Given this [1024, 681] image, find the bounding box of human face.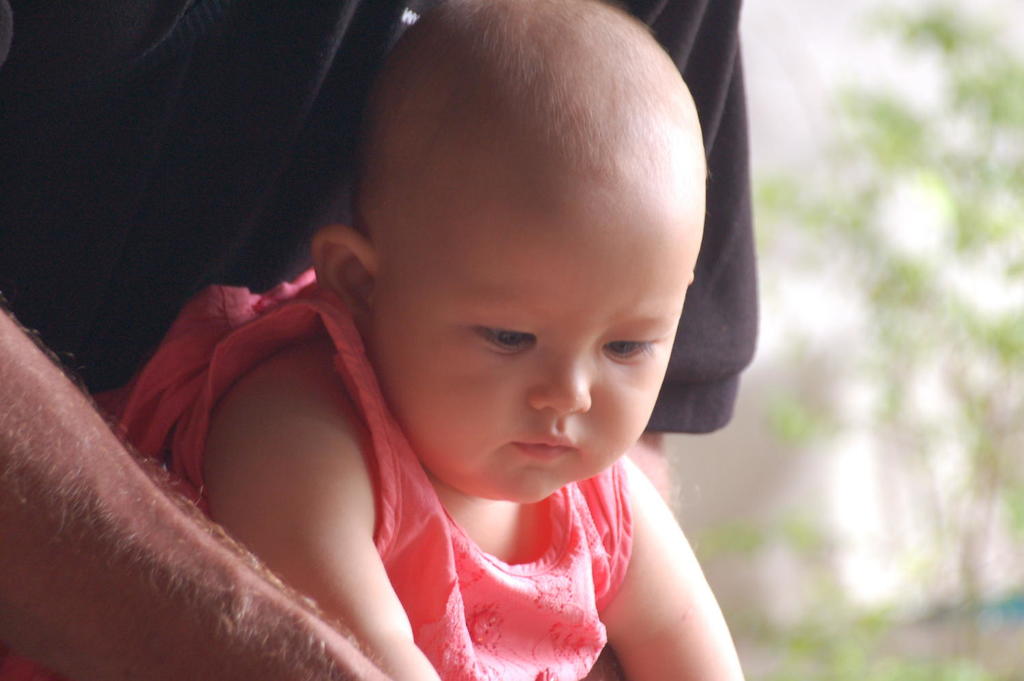
376 183 691 499.
